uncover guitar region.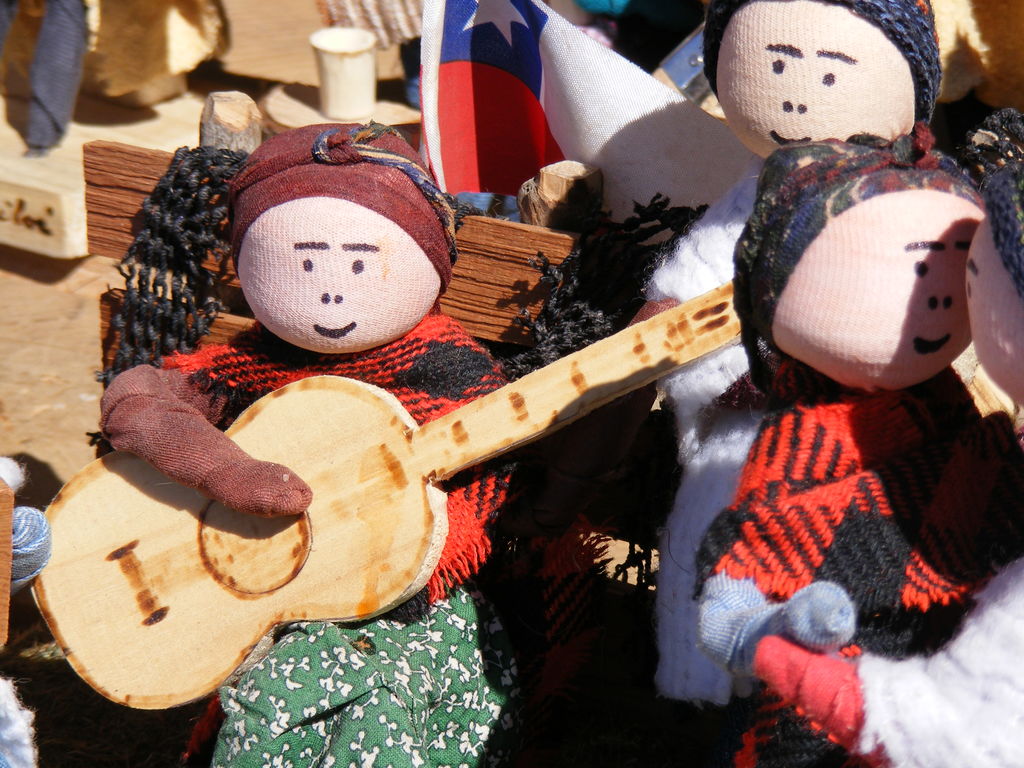
Uncovered: l=15, t=270, r=733, b=717.
